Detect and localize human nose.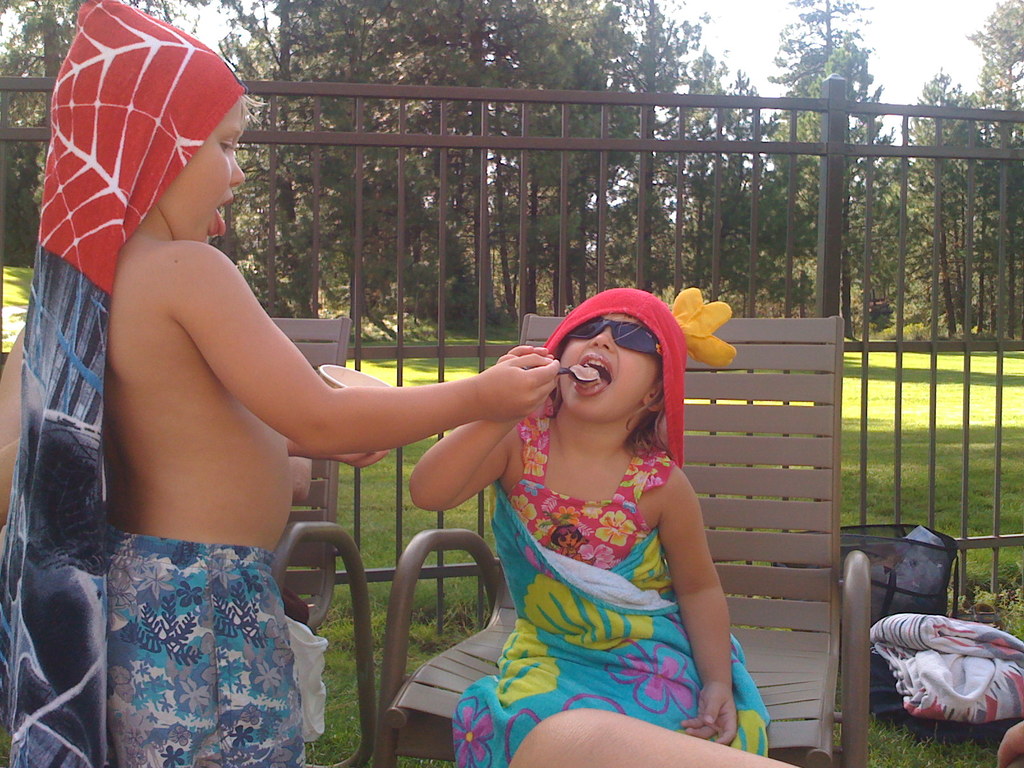
Localized at bbox(230, 154, 244, 185).
